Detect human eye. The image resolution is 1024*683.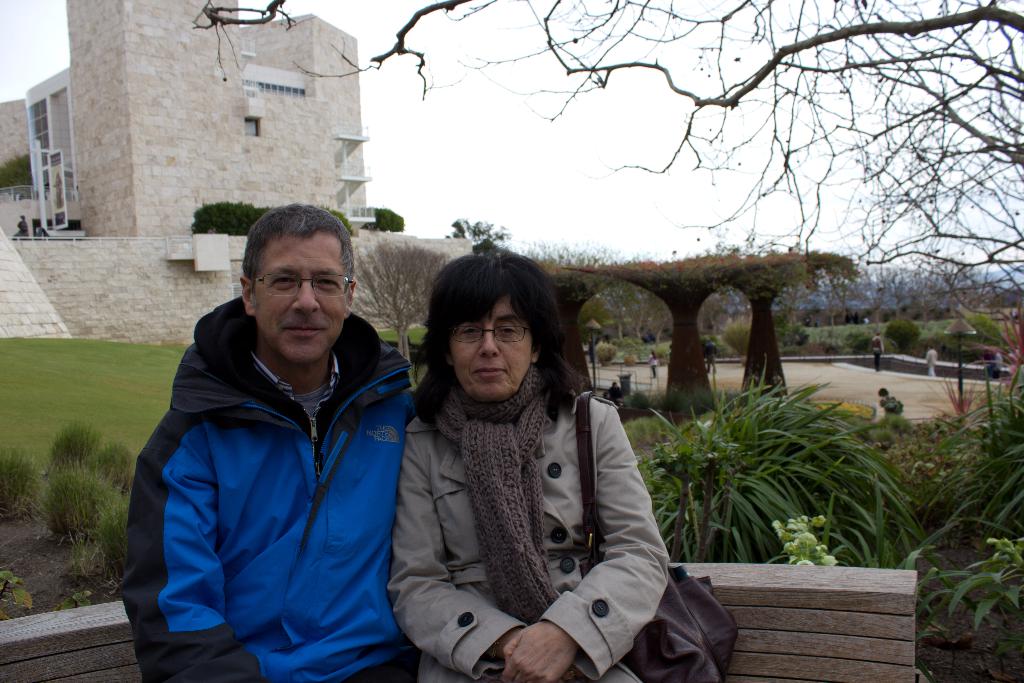
315/273/342/289.
